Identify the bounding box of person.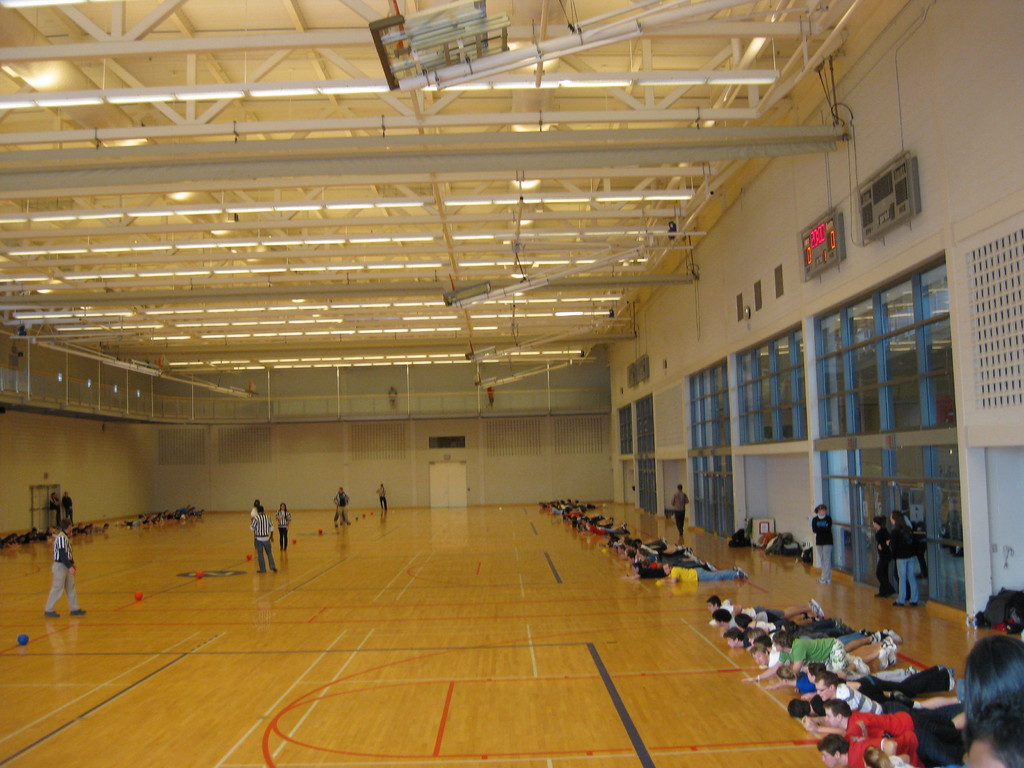
x1=810 y1=505 x2=831 y2=587.
